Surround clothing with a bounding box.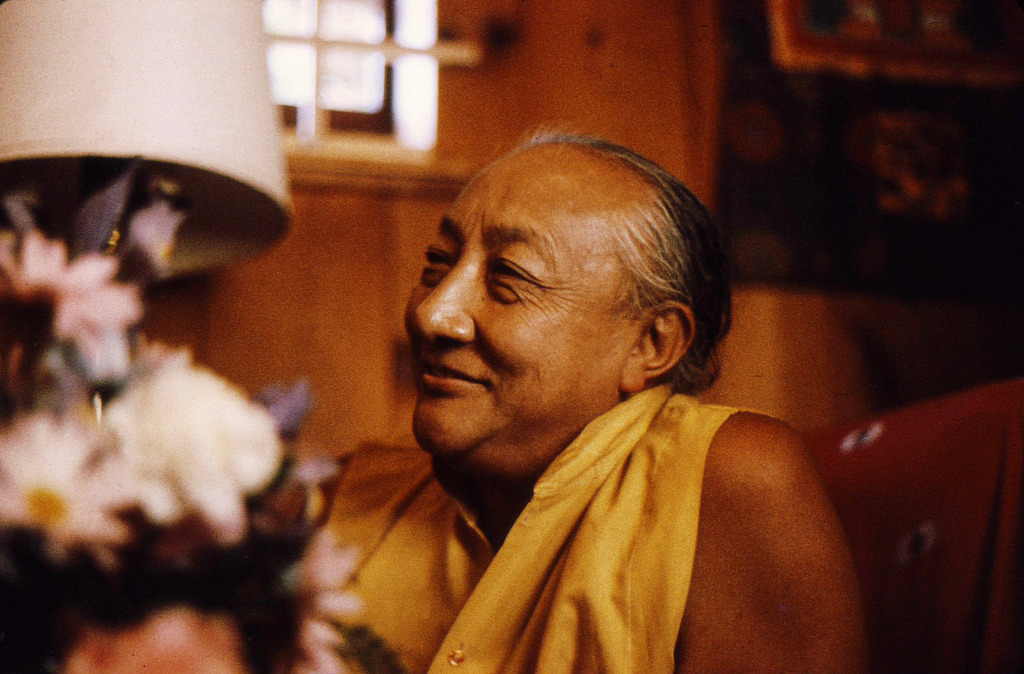
[310, 419, 776, 673].
